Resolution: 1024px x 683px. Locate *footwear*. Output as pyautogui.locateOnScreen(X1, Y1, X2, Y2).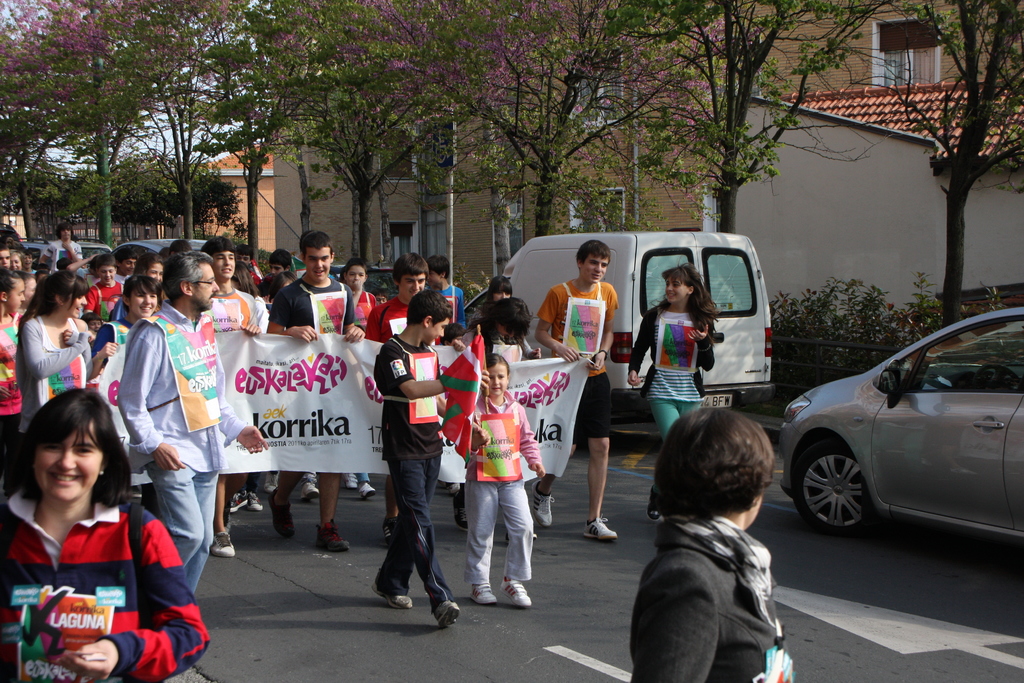
pyautogui.locateOnScreen(499, 575, 539, 611).
